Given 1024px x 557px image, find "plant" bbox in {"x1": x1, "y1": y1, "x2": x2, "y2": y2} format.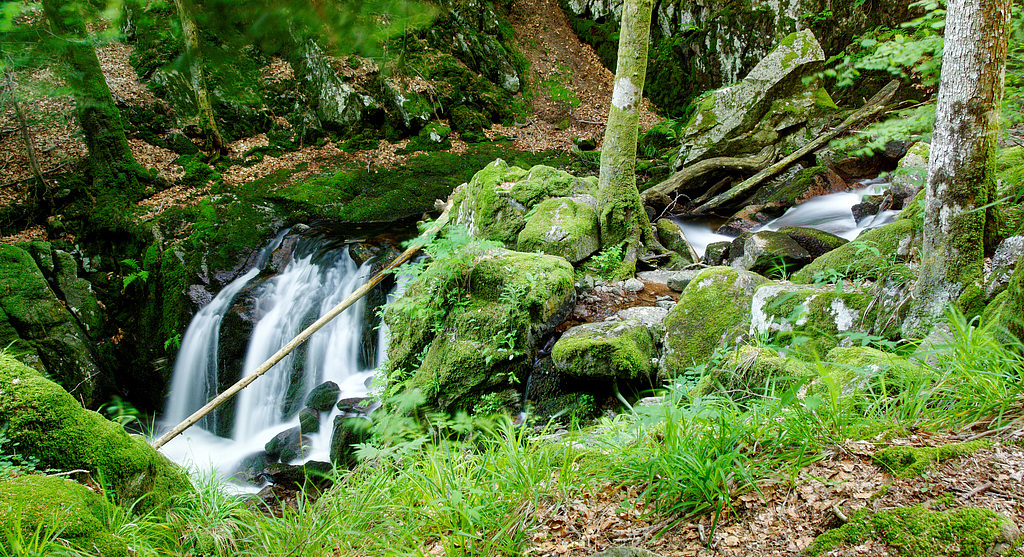
{"x1": 160, "y1": 333, "x2": 184, "y2": 353}.
